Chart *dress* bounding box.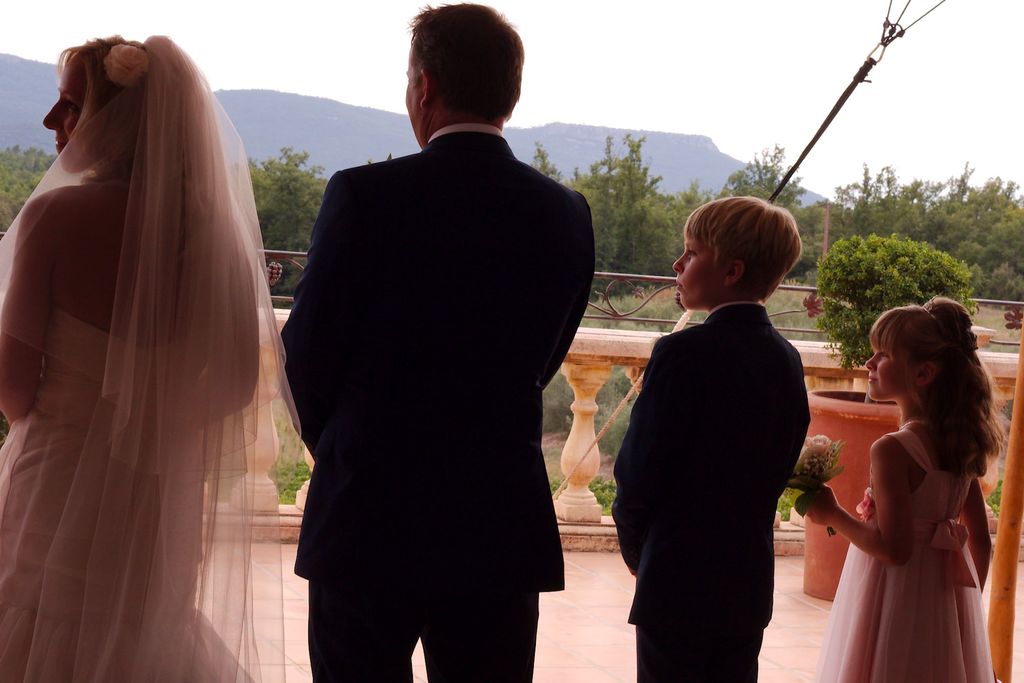
Charted: <box>812,431,1001,682</box>.
